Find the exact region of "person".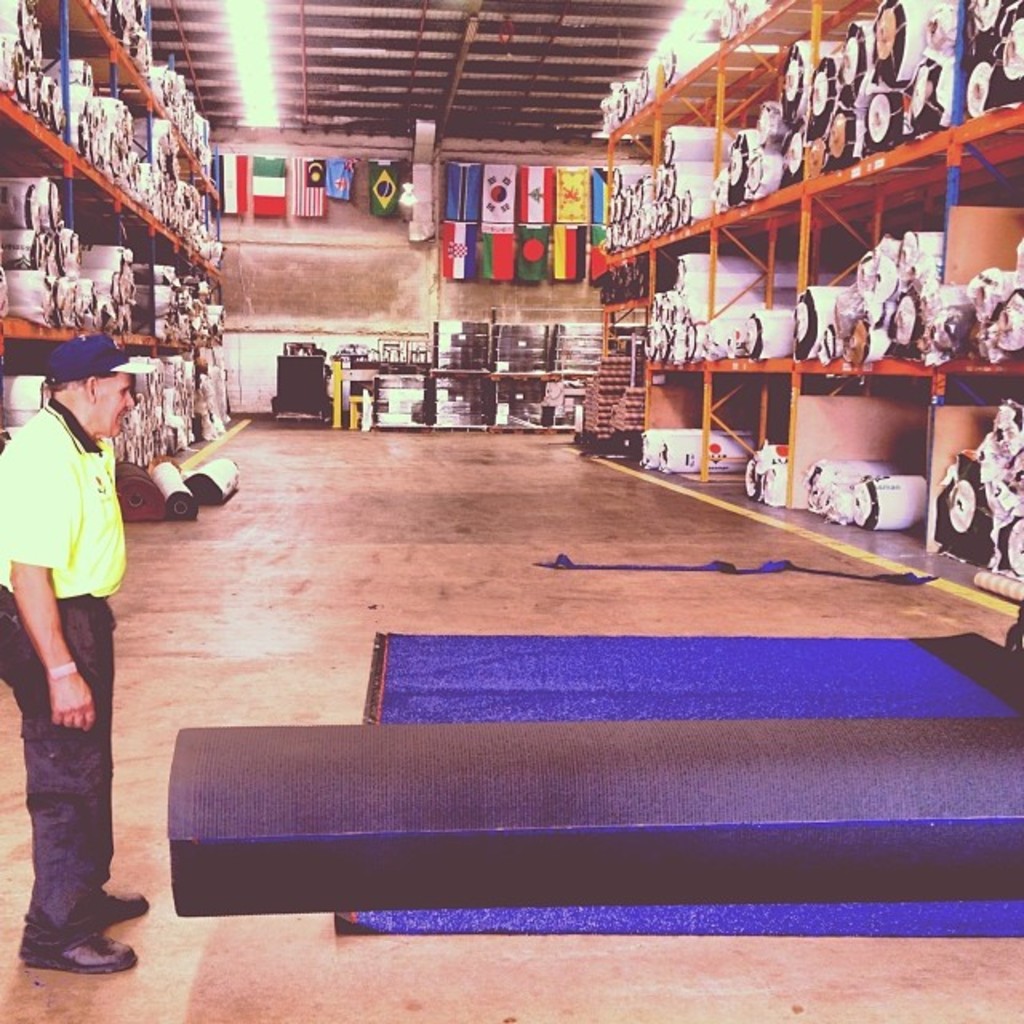
Exact region: [3,250,136,973].
